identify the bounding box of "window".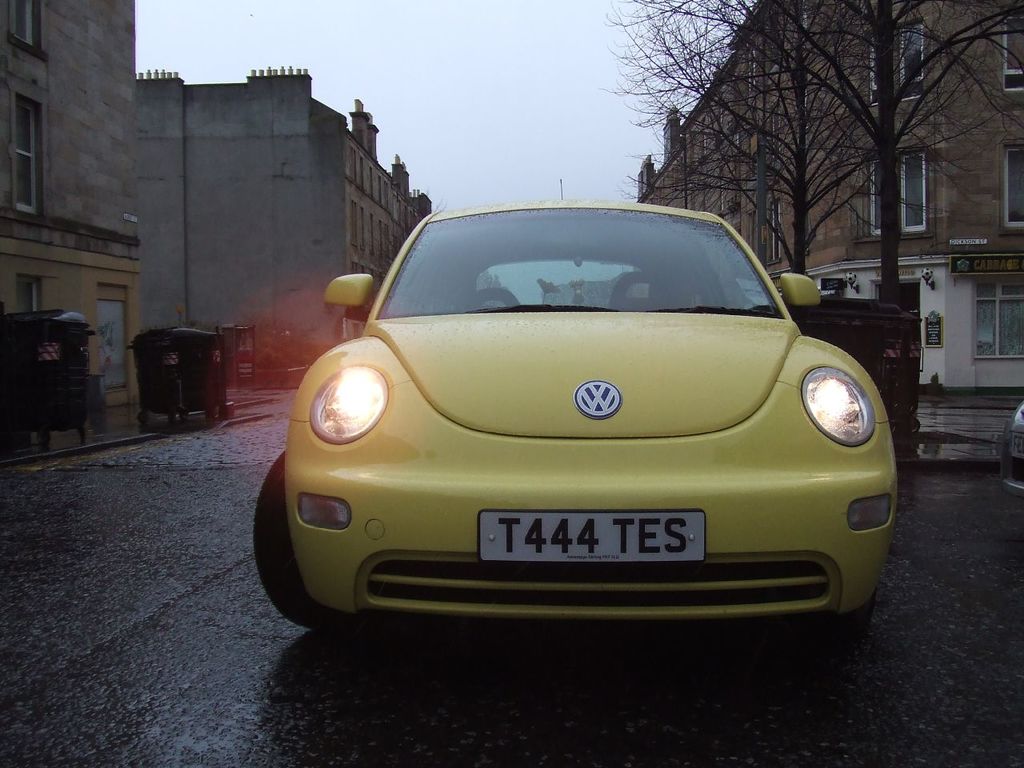
BBox(703, 111, 714, 149).
